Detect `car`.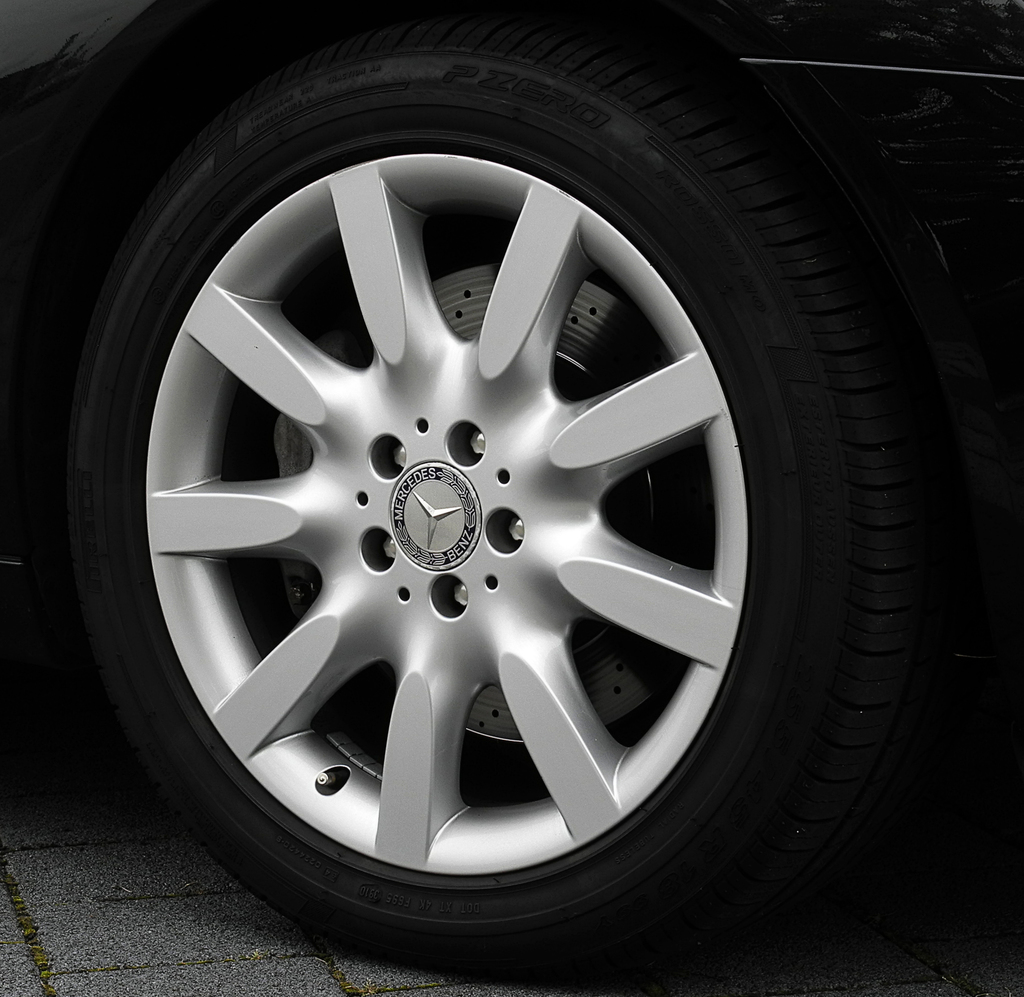
Detected at Rect(0, 0, 1023, 996).
